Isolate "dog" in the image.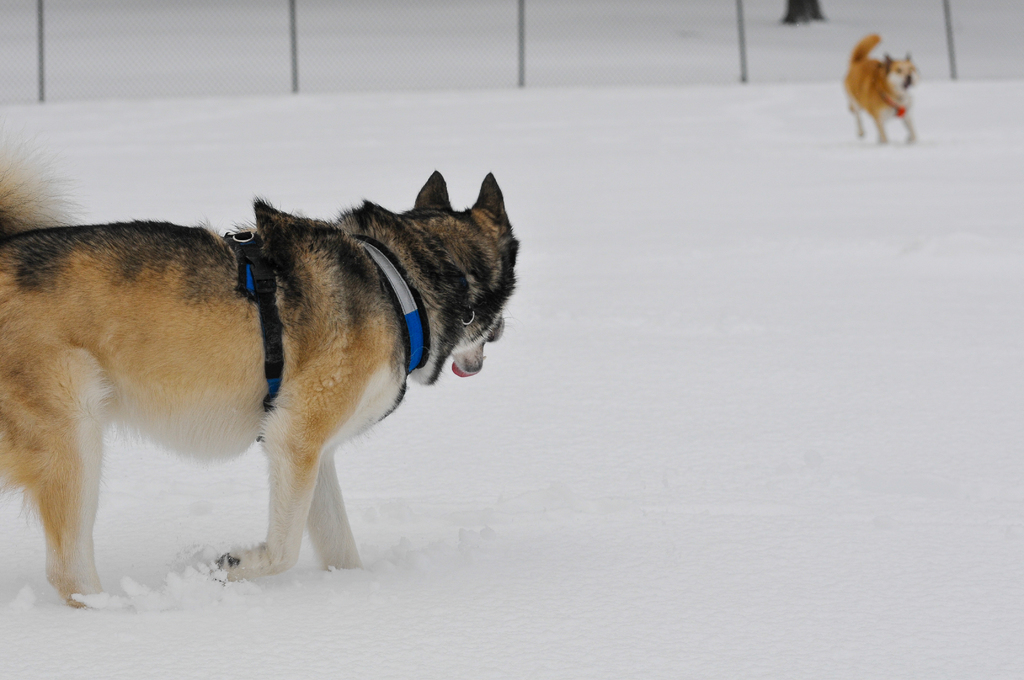
Isolated region: <bbox>841, 34, 924, 142</bbox>.
